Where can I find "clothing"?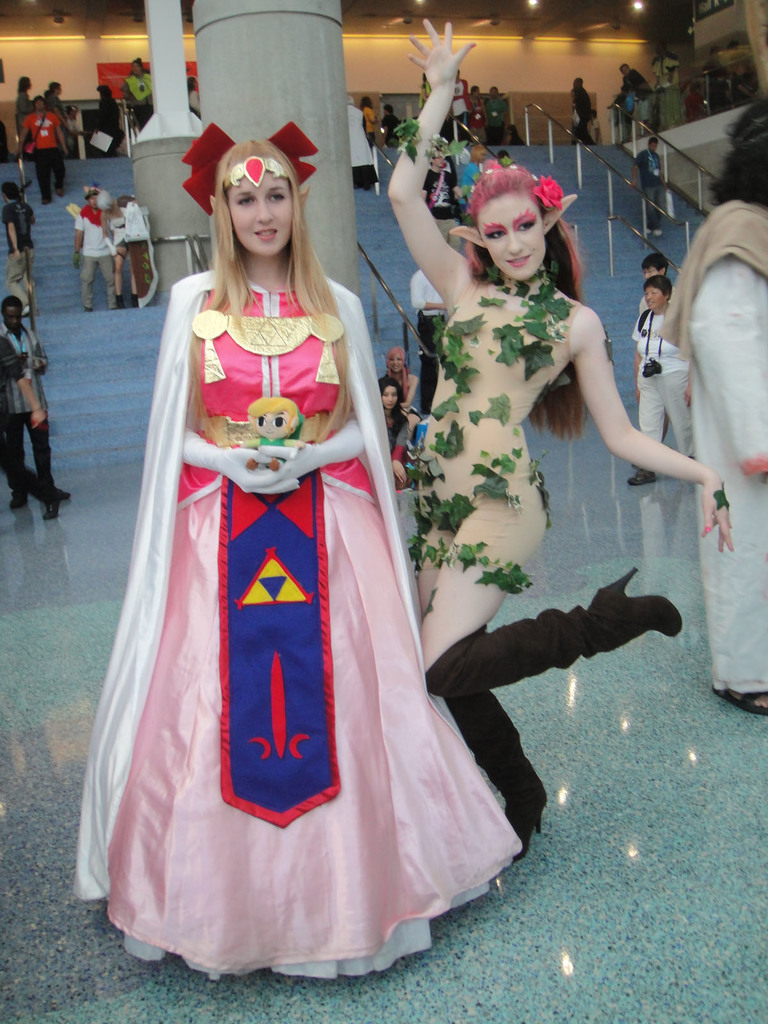
You can find it at [left=652, top=209, right=767, bottom=711].
